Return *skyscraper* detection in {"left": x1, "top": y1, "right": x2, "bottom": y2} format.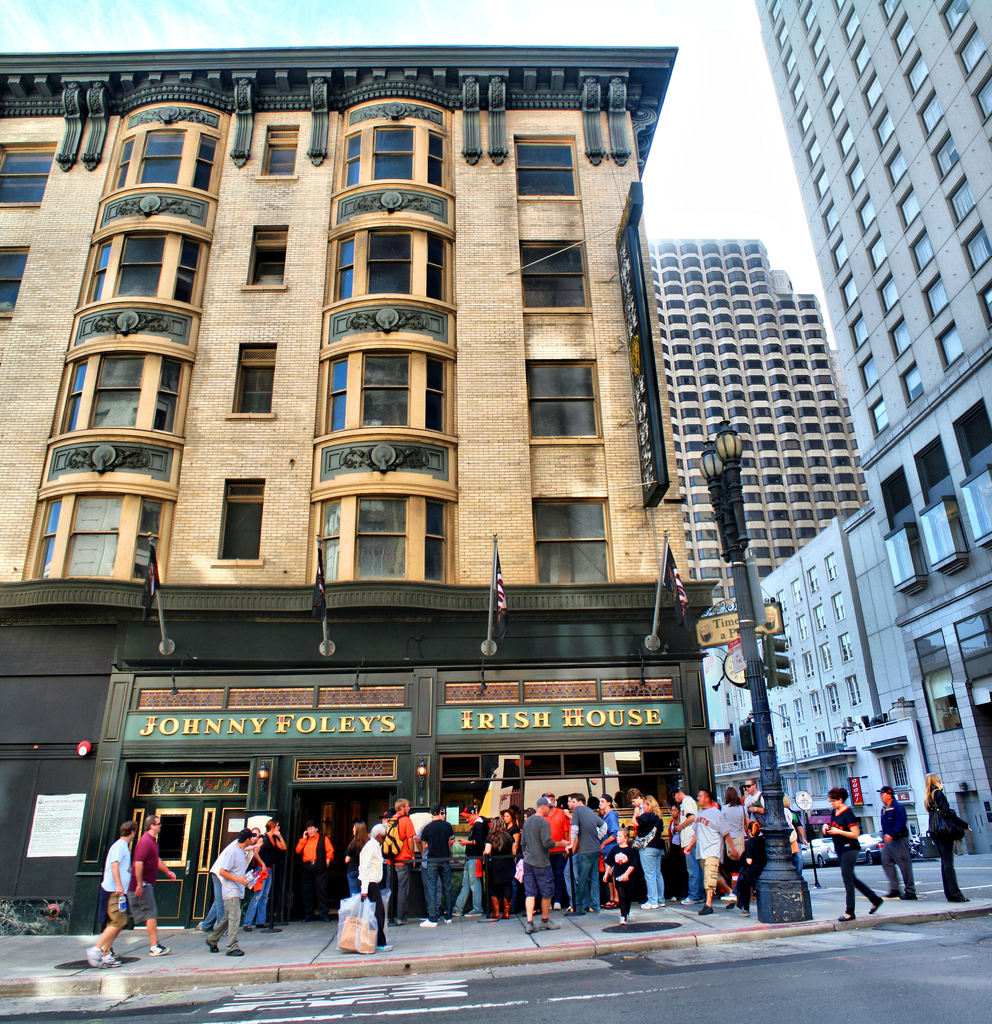
{"left": 0, "top": 48, "right": 714, "bottom": 940}.
